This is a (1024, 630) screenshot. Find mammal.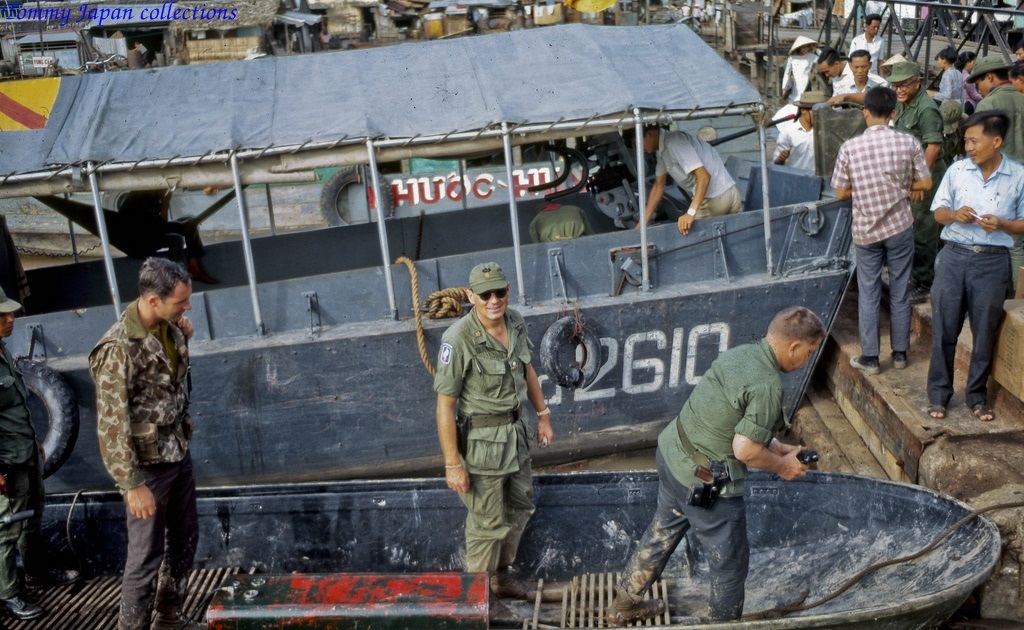
Bounding box: (1009, 56, 1021, 92).
